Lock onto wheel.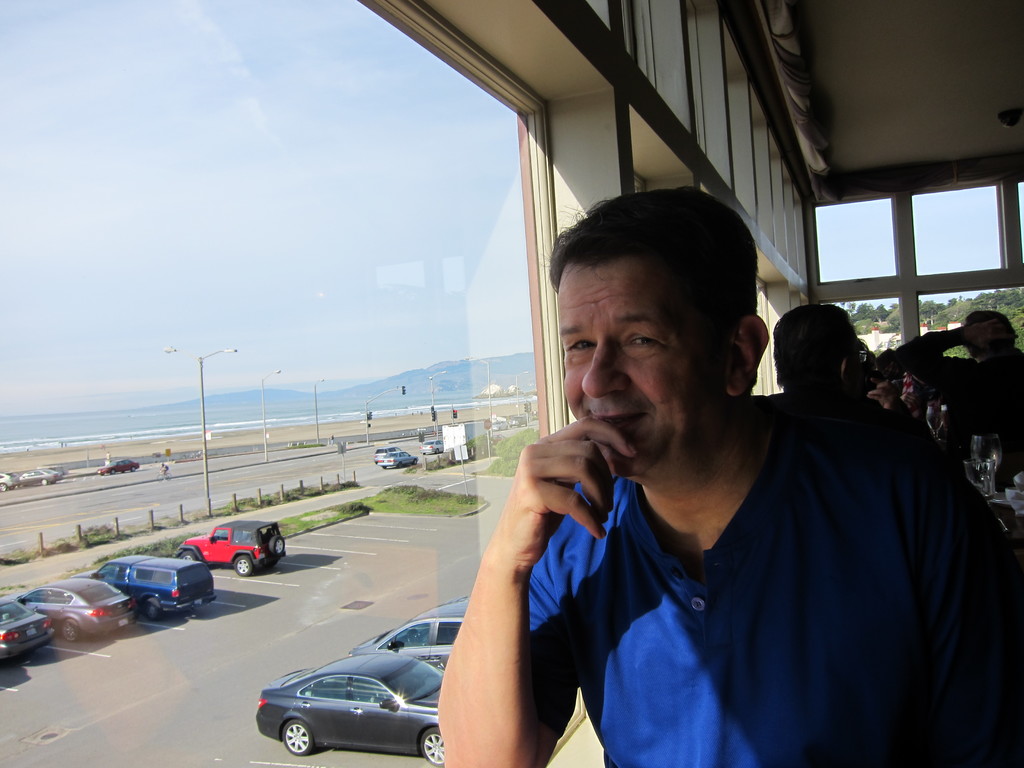
Locked: (414, 461, 419, 466).
